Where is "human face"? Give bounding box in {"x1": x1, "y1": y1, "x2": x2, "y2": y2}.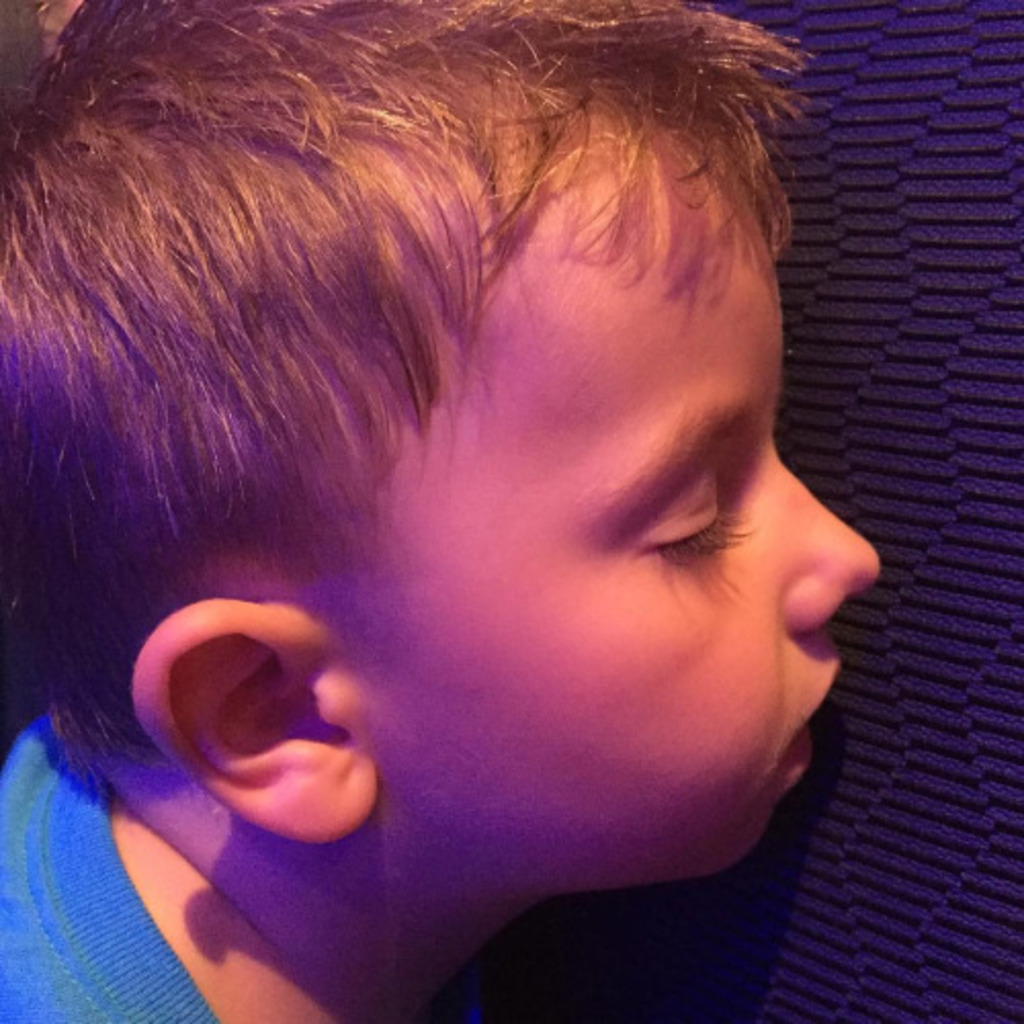
{"x1": 377, "y1": 150, "x2": 879, "y2": 874}.
